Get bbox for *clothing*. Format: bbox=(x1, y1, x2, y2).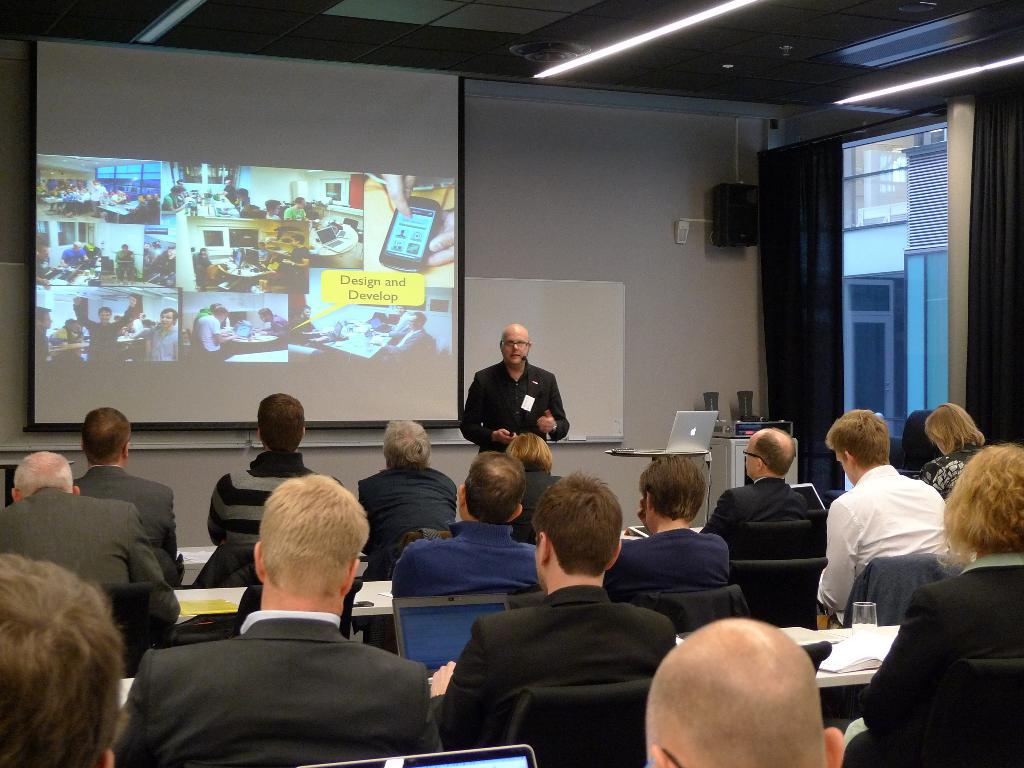
bbox=(461, 369, 576, 451).
